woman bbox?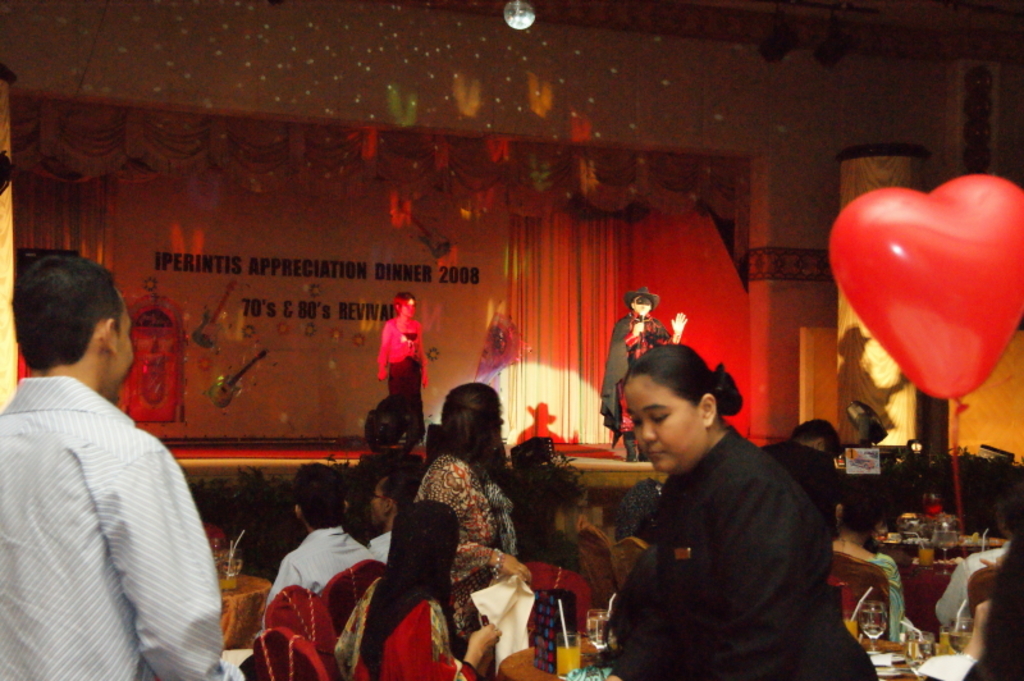
[left=507, top=431, right=590, bottom=575]
